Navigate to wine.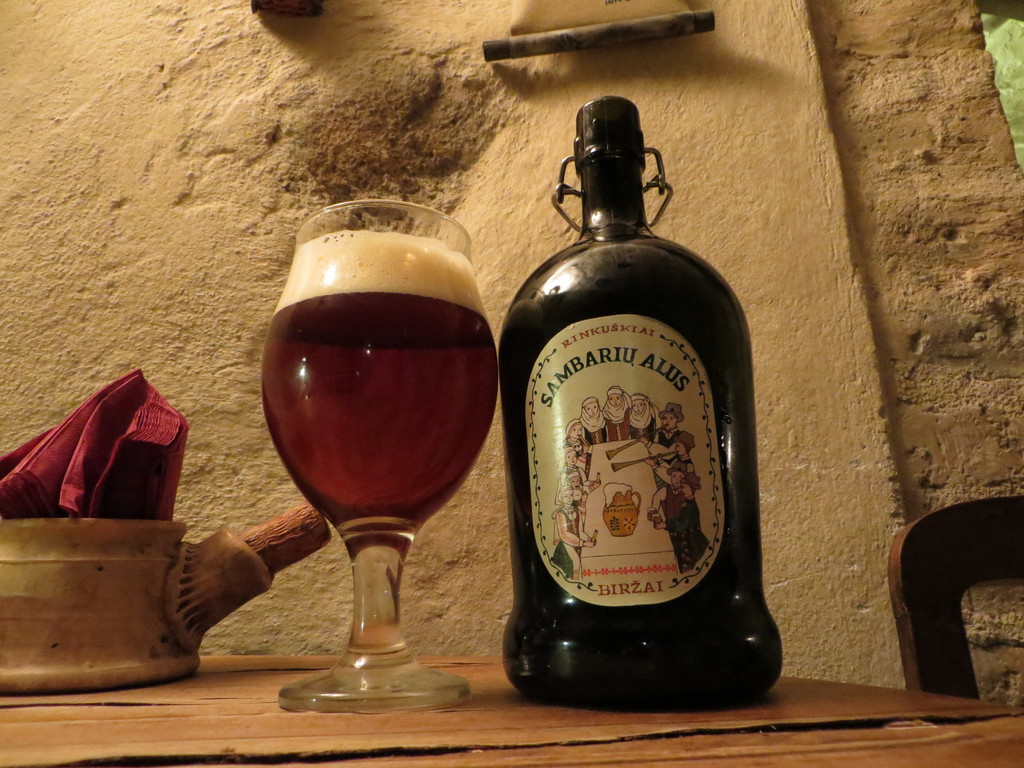
Navigation target: bbox=(248, 289, 502, 522).
